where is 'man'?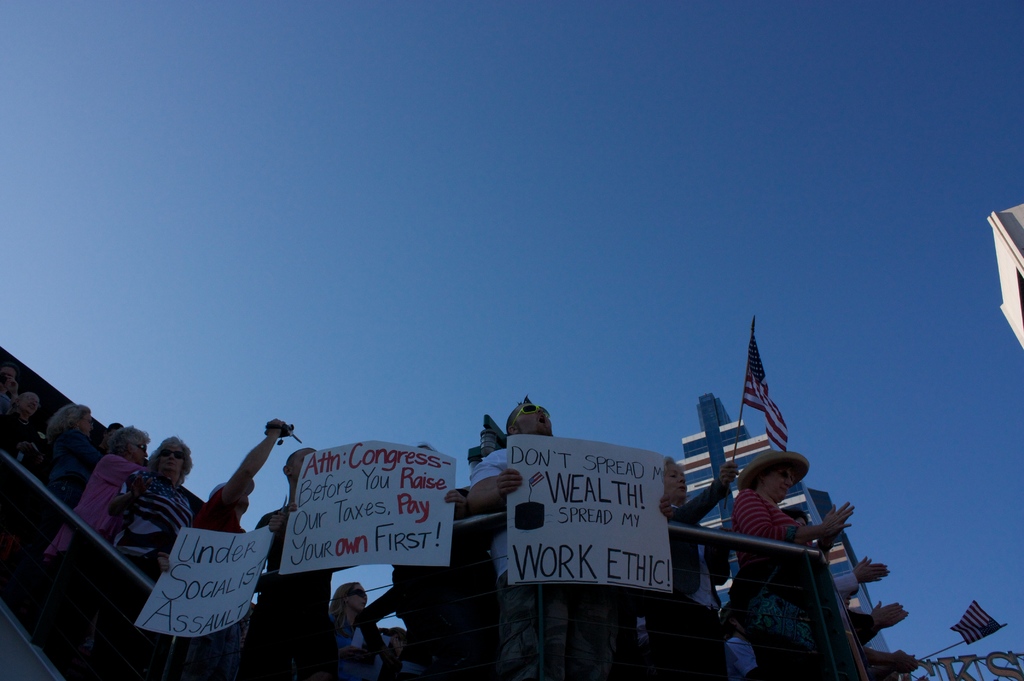
box(96, 423, 127, 458).
